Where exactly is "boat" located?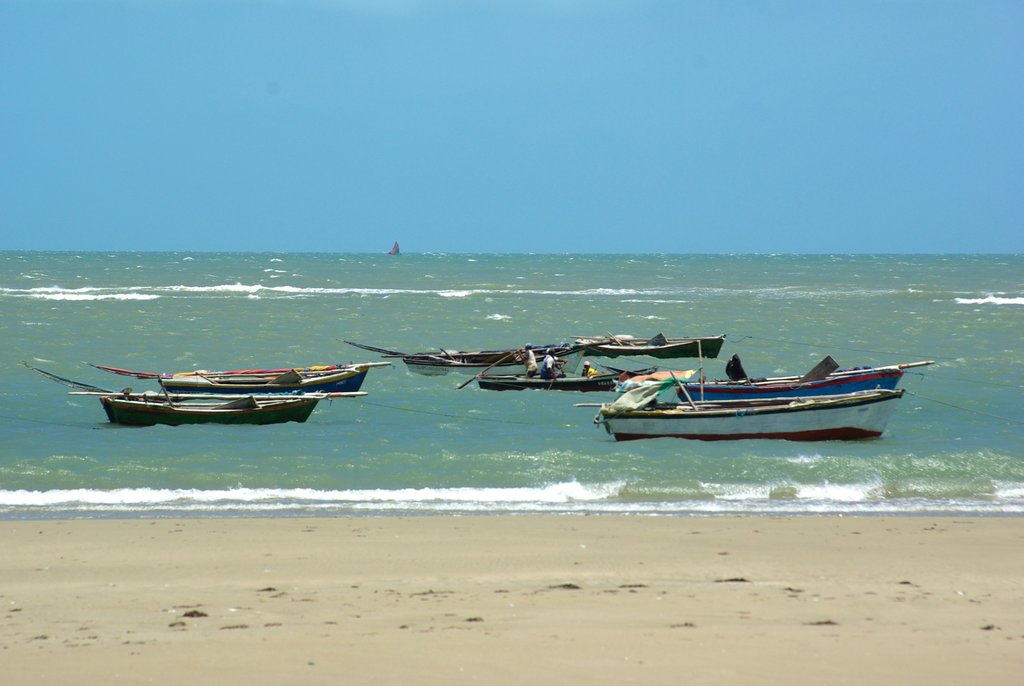
Its bounding box is {"x1": 397, "y1": 340, "x2": 556, "y2": 379}.
